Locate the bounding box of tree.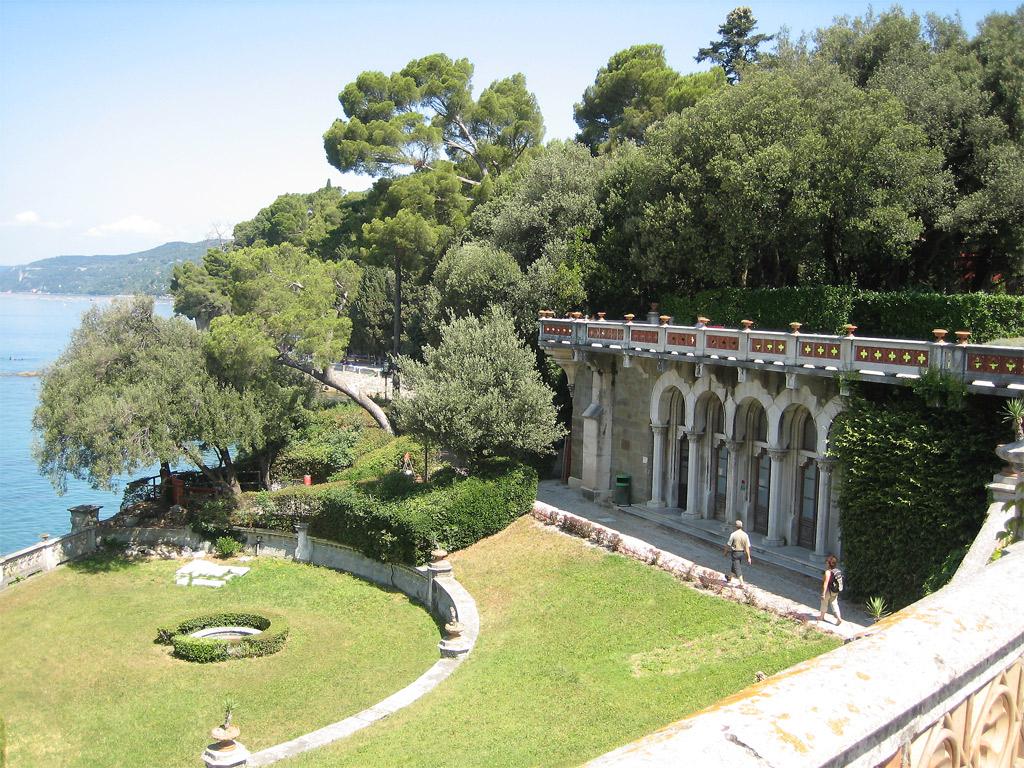
Bounding box: <bbox>172, 227, 365, 501</bbox>.
